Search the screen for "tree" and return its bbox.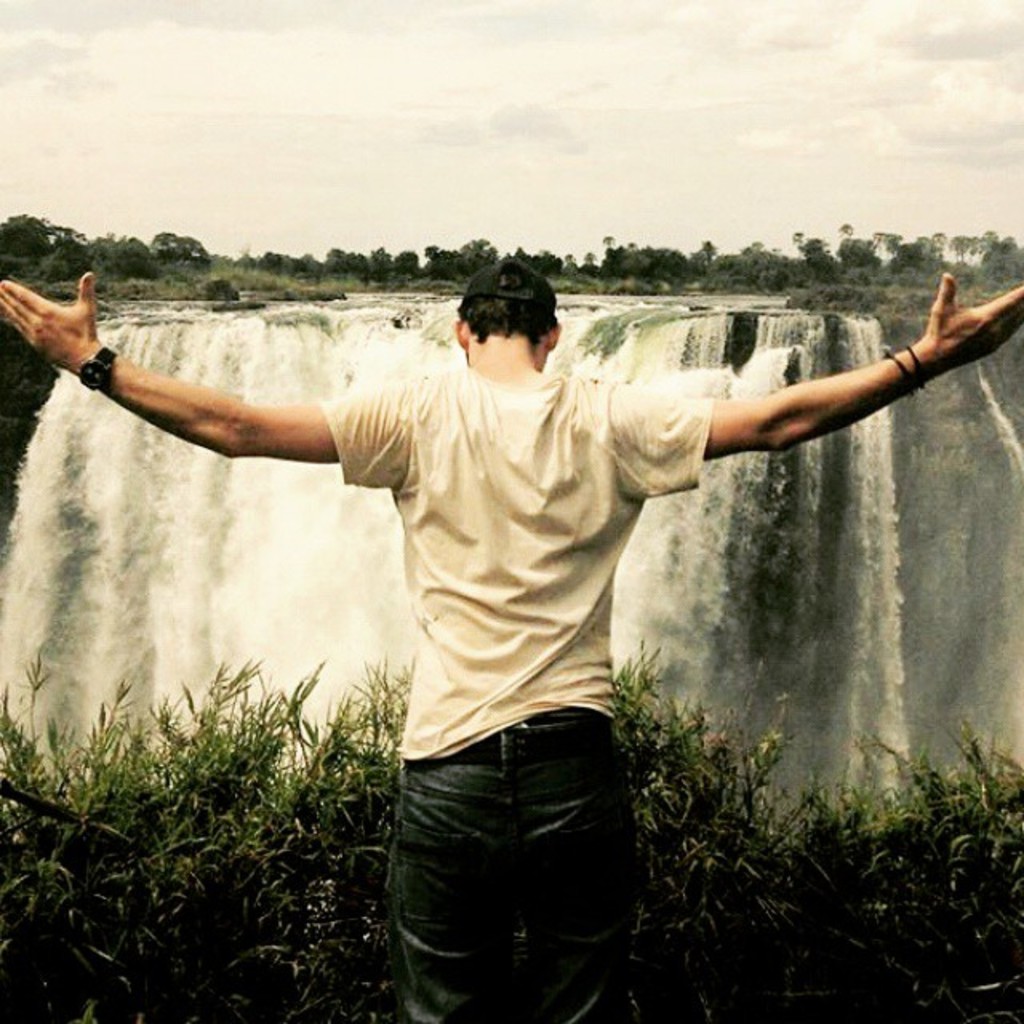
Found: l=120, t=224, r=214, b=272.
